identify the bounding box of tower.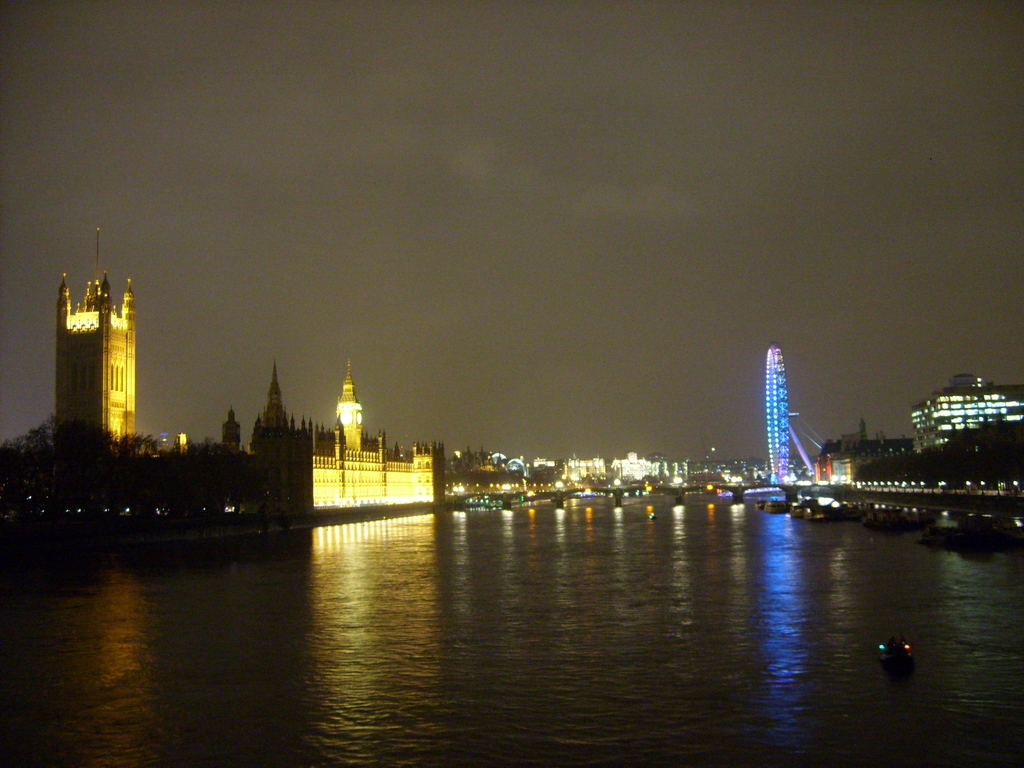
59:259:134:456.
